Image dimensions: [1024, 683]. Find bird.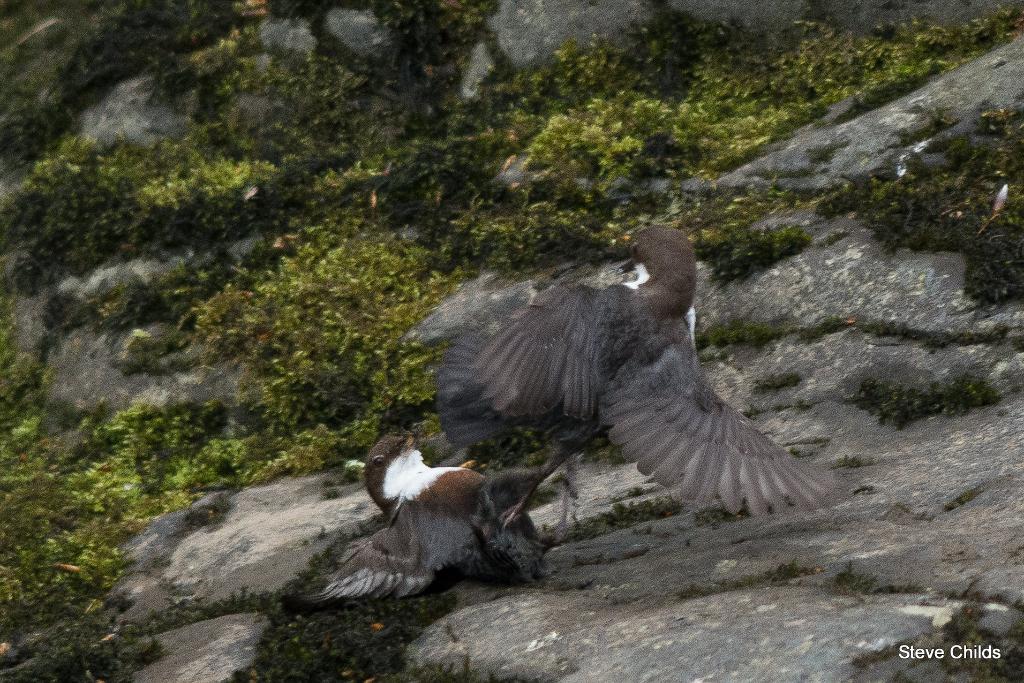
left=410, top=221, right=831, bottom=543.
